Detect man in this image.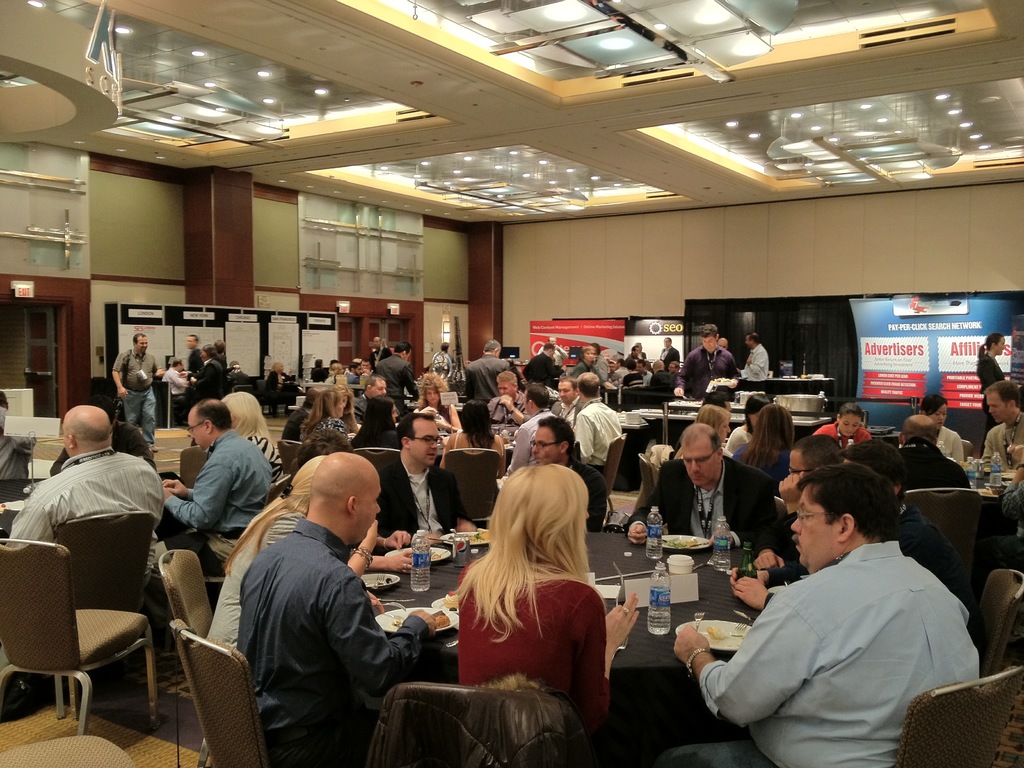
Detection: x1=461, y1=338, x2=509, y2=403.
